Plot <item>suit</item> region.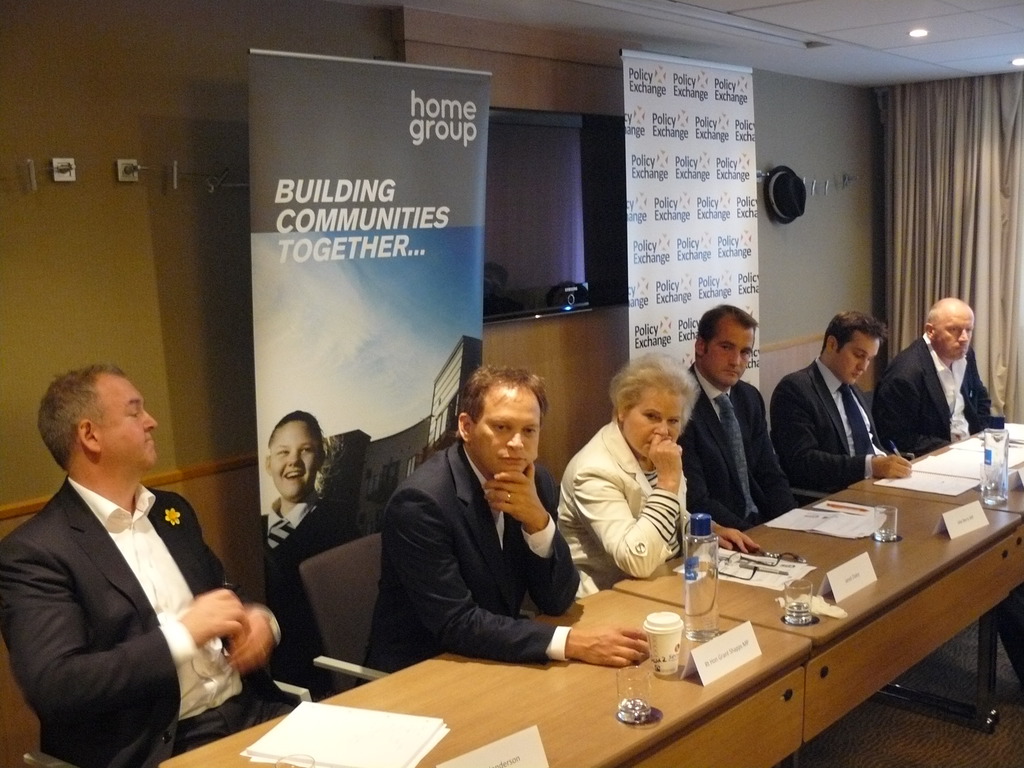
Plotted at box=[360, 431, 581, 689].
